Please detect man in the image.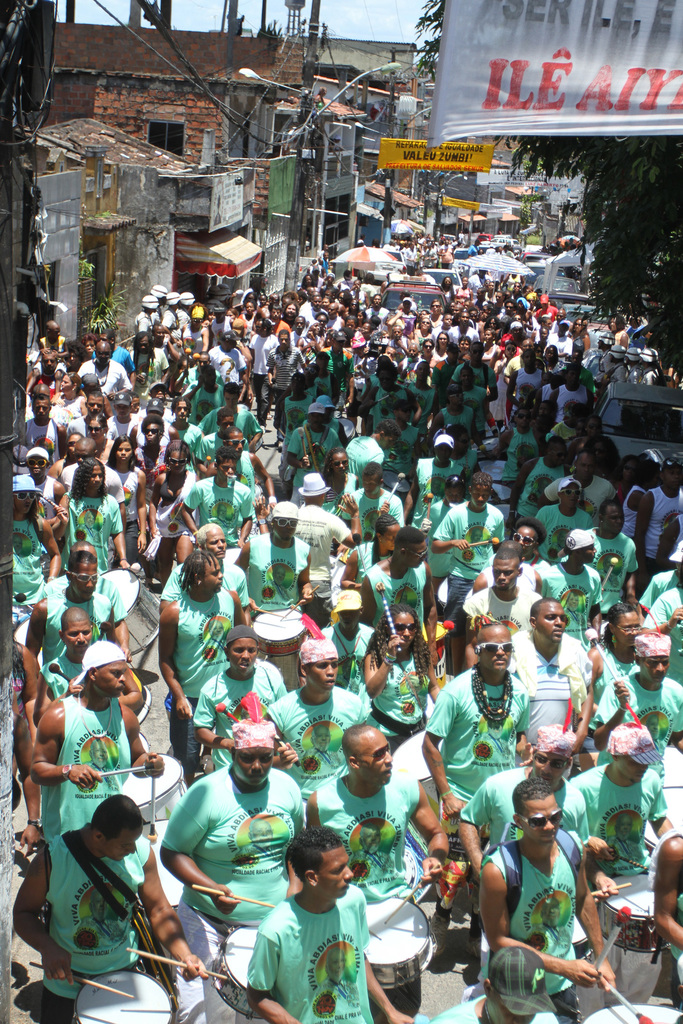
[243, 837, 383, 1012].
